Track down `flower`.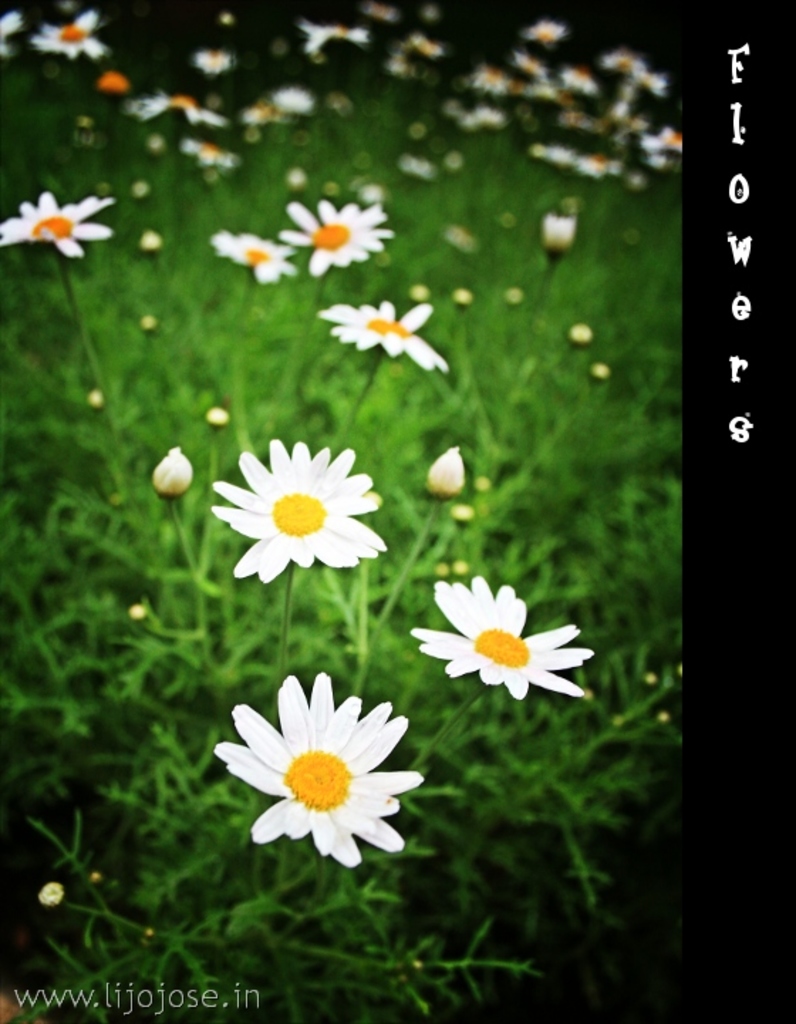
Tracked to x1=145 y1=441 x2=190 y2=502.
